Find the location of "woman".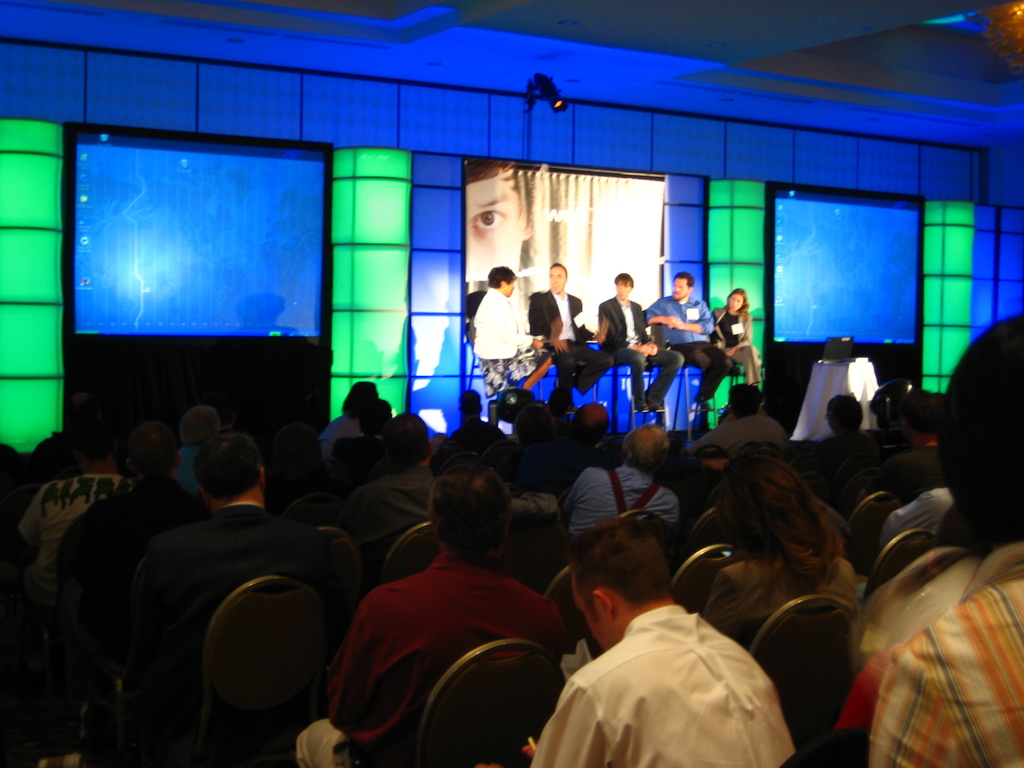
Location: 710/447/829/726.
